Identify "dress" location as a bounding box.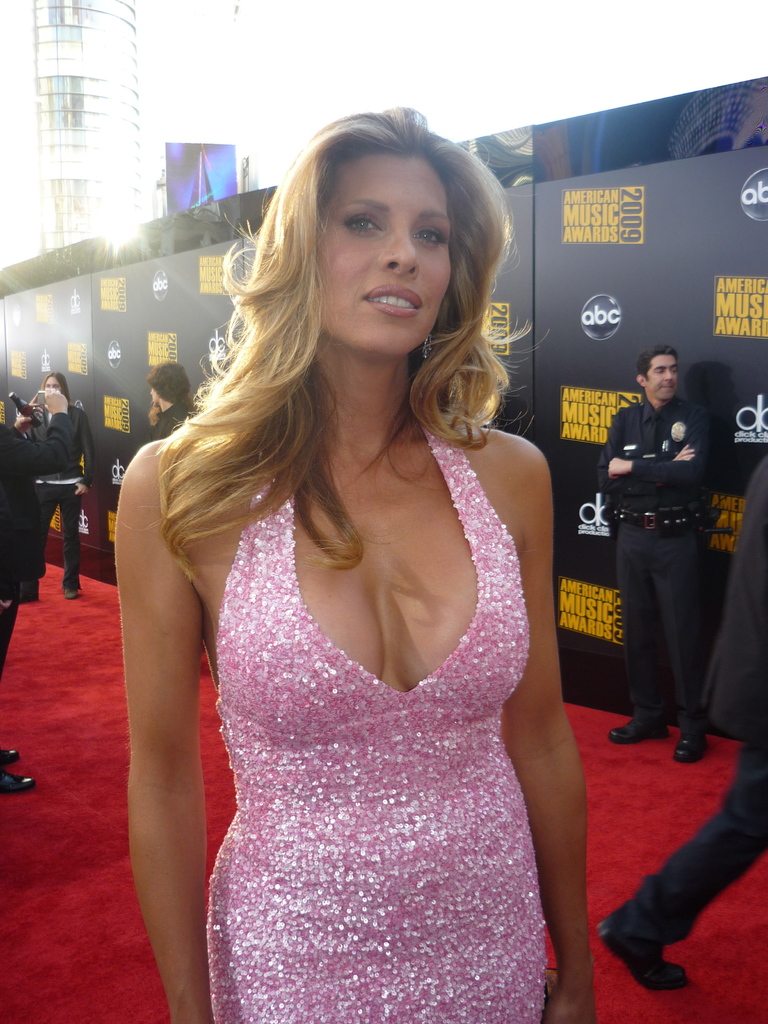
205/421/549/1023.
